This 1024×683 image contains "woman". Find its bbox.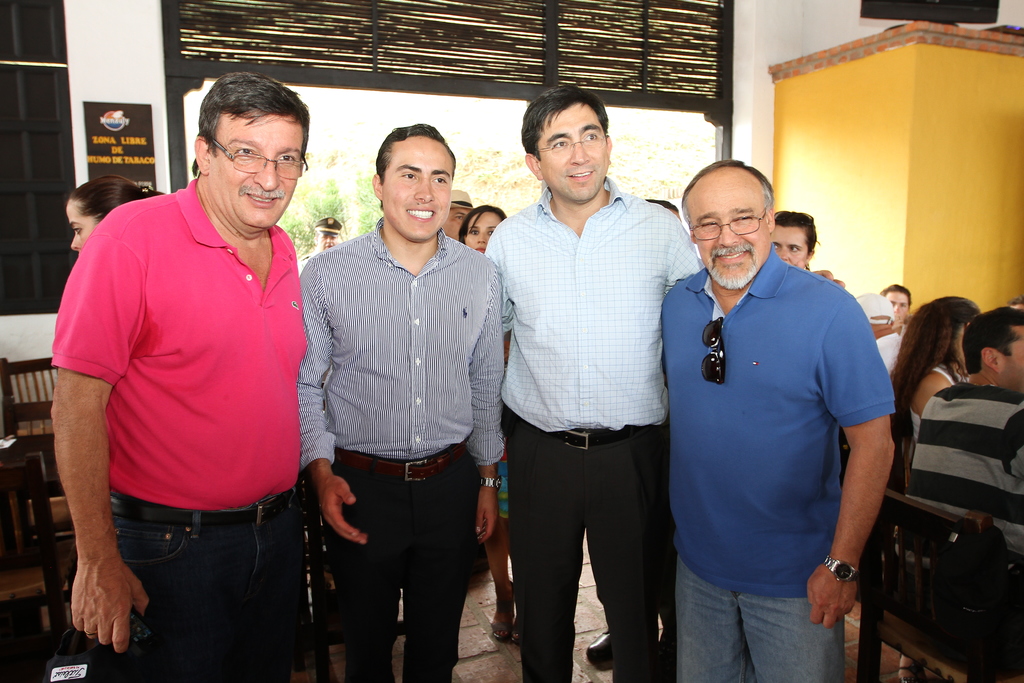
(x1=882, y1=284, x2=913, y2=336).
